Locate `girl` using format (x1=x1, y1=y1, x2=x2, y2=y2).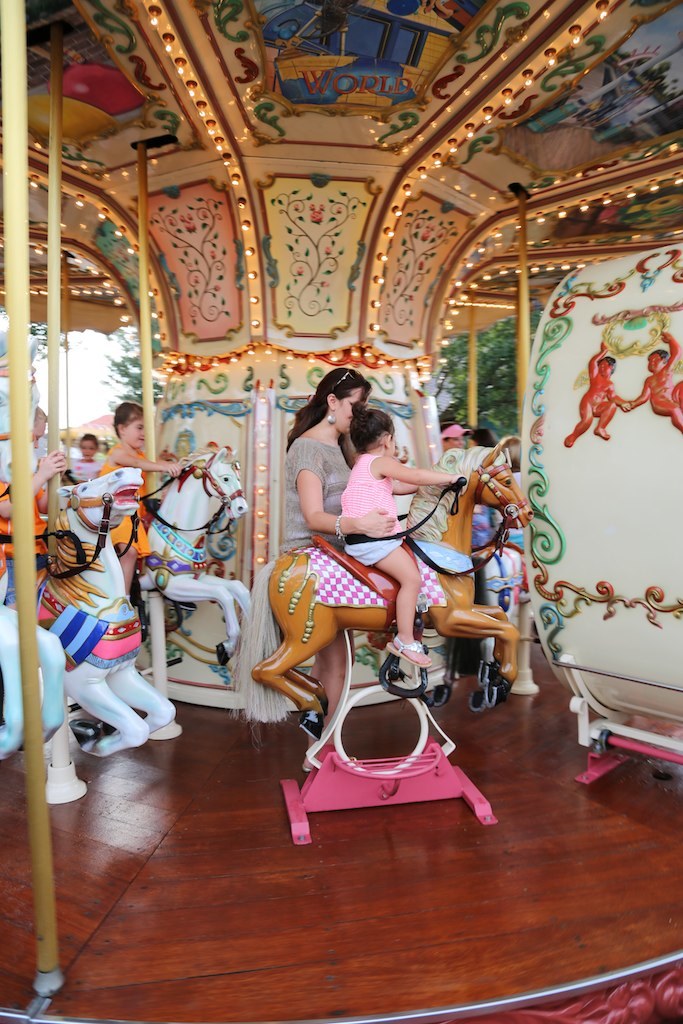
(x1=66, y1=427, x2=108, y2=487).
